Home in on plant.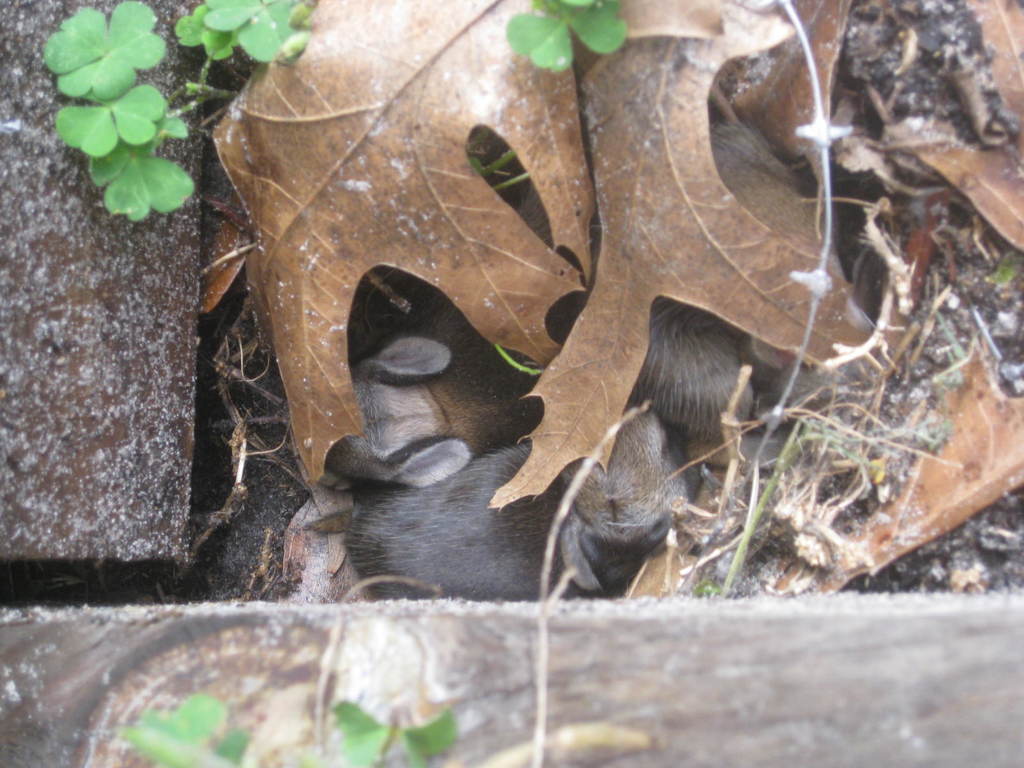
Homed in at [328,696,432,767].
